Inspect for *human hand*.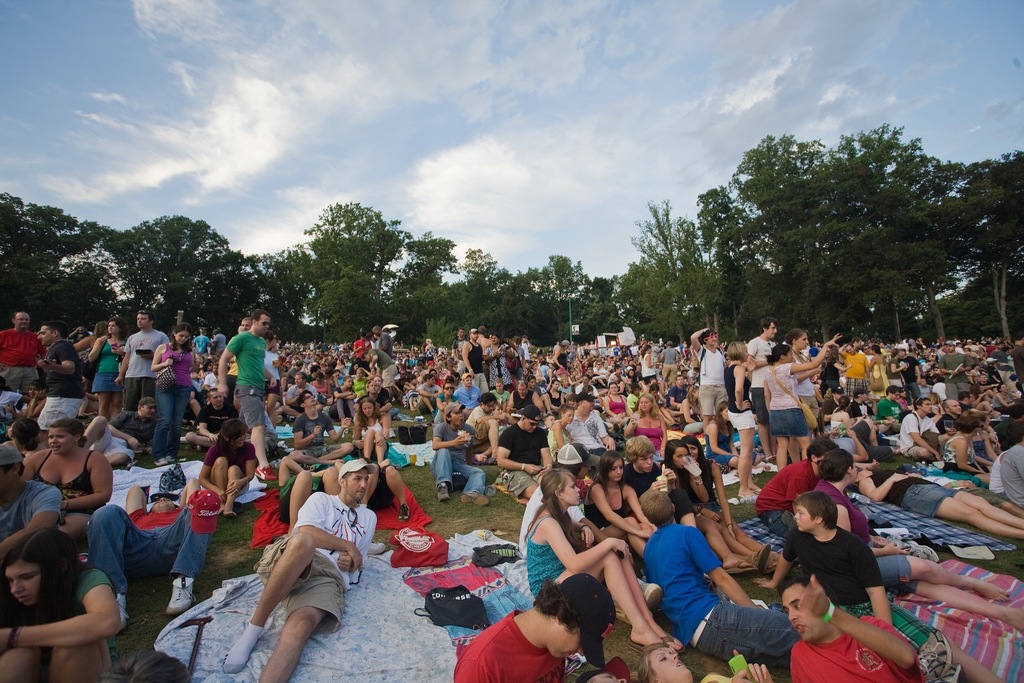
Inspection: l=374, t=436, r=387, b=449.
